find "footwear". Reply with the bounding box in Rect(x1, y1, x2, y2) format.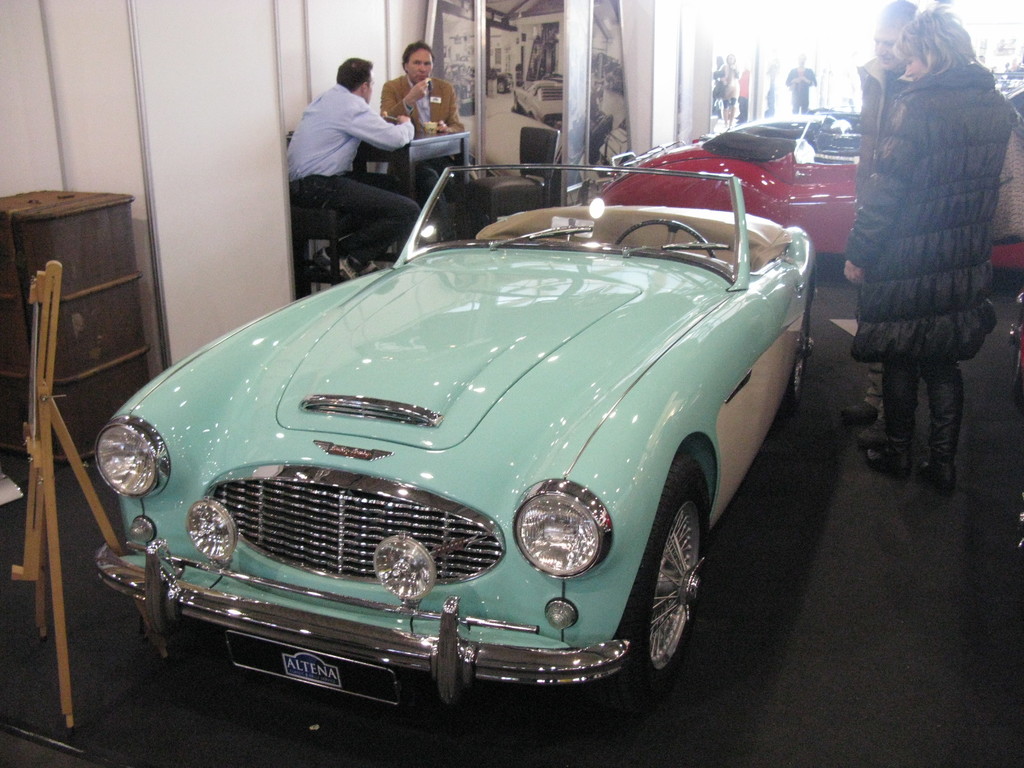
Rect(865, 445, 908, 479).
